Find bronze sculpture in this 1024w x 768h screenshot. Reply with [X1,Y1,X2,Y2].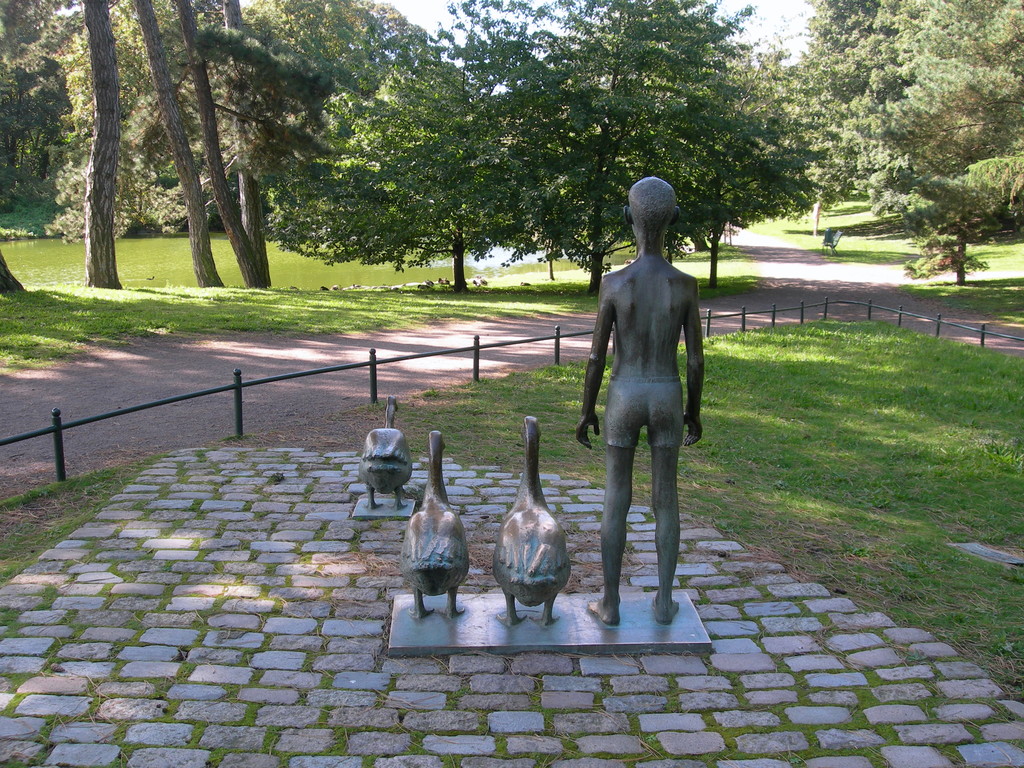
[355,394,416,511].
